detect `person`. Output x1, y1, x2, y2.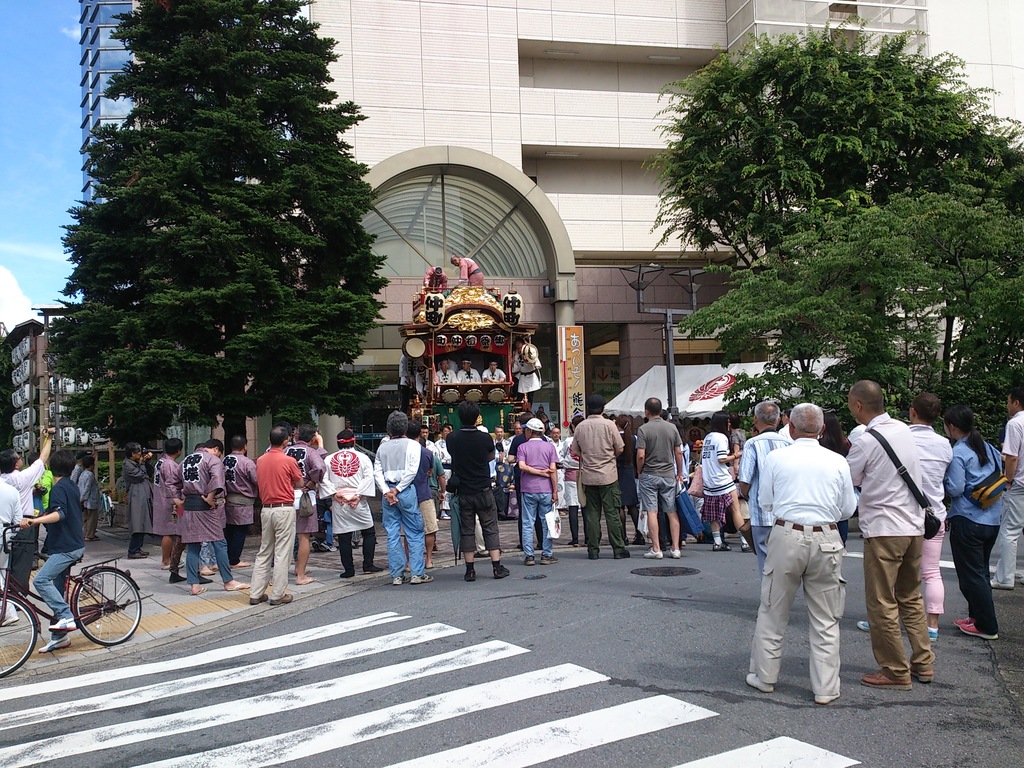
19, 448, 84, 655.
